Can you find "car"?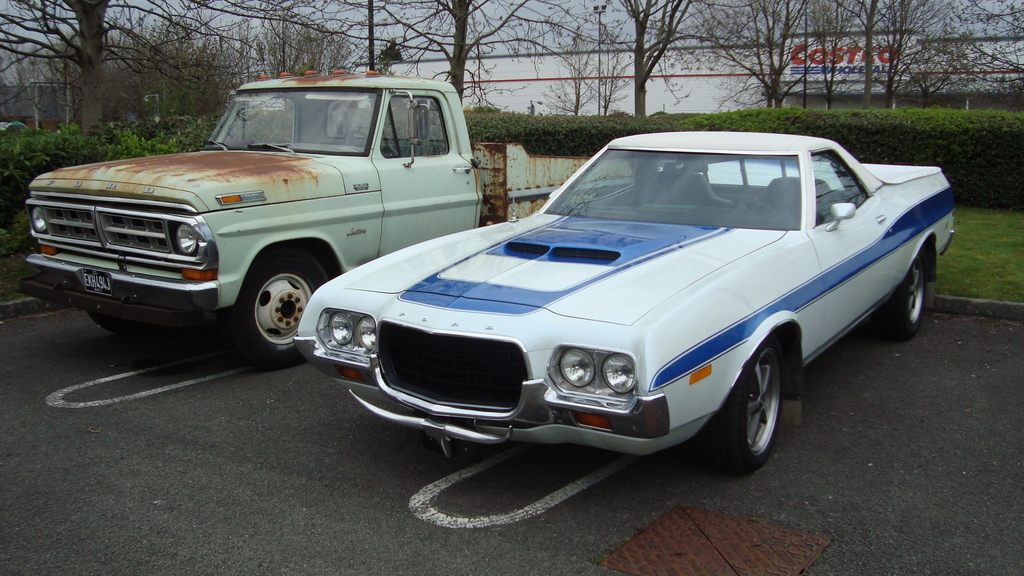
Yes, bounding box: bbox(292, 129, 957, 482).
